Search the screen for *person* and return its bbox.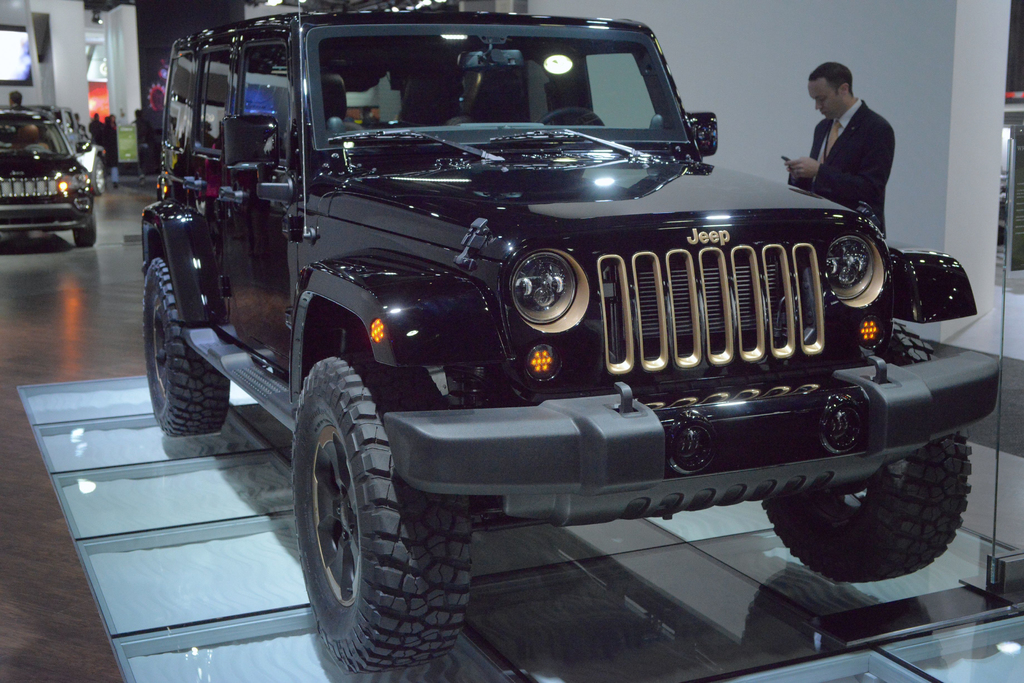
Found: (left=88, top=112, right=100, bottom=133).
